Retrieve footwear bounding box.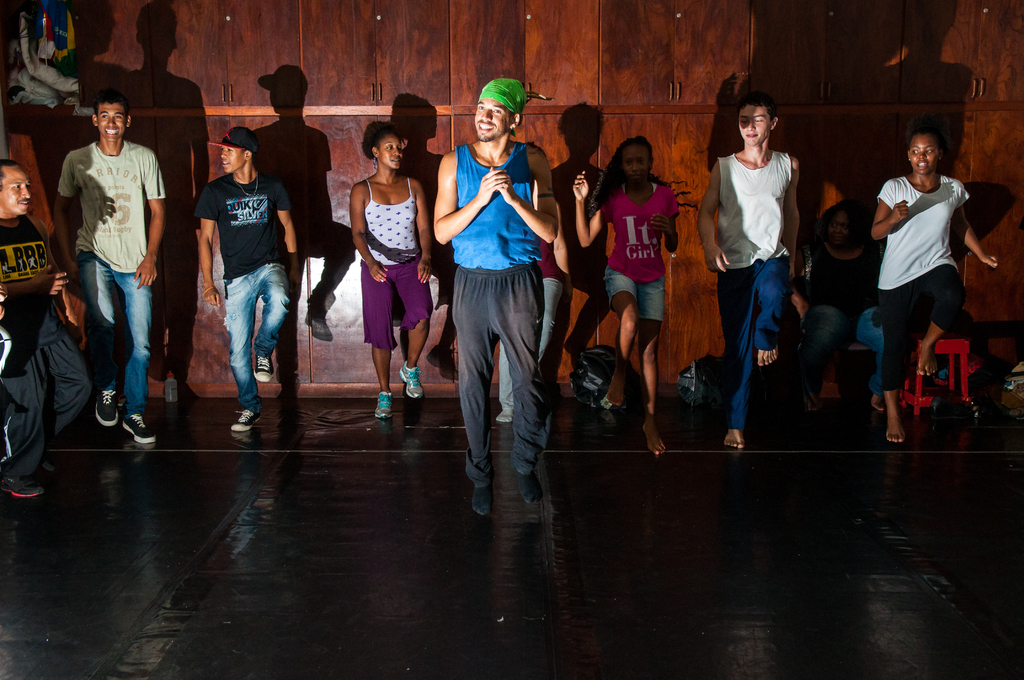
Bounding box: 401, 359, 424, 399.
